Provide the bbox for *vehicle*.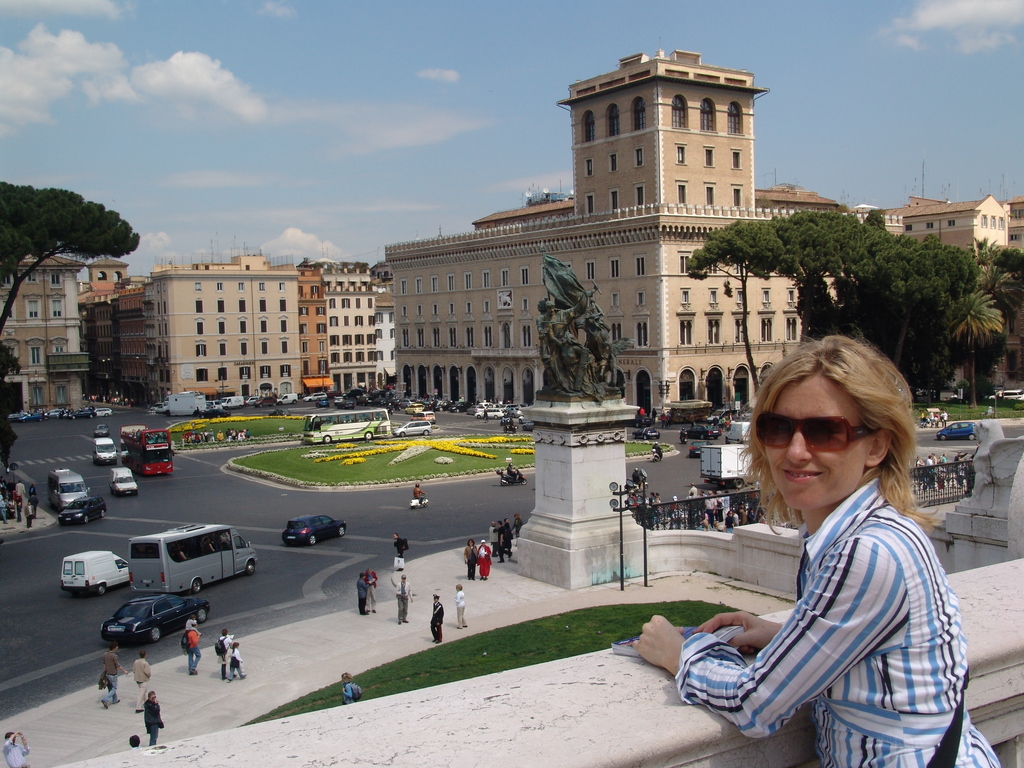
BBox(139, 425, 176, 472).
